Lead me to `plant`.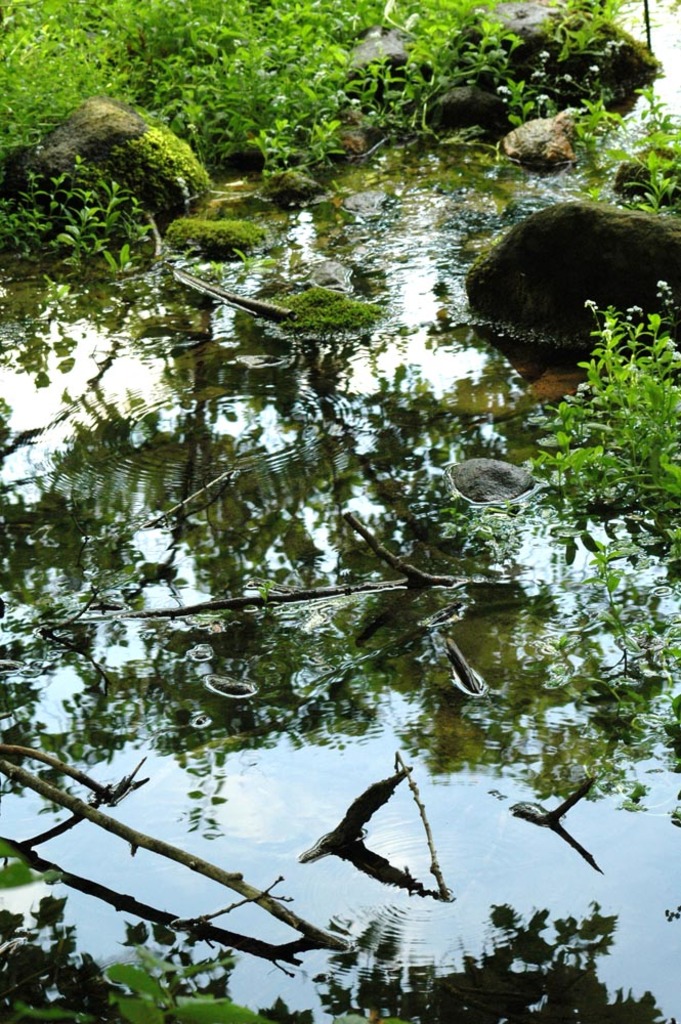
Lead to region(0, 822, 50, 883).
